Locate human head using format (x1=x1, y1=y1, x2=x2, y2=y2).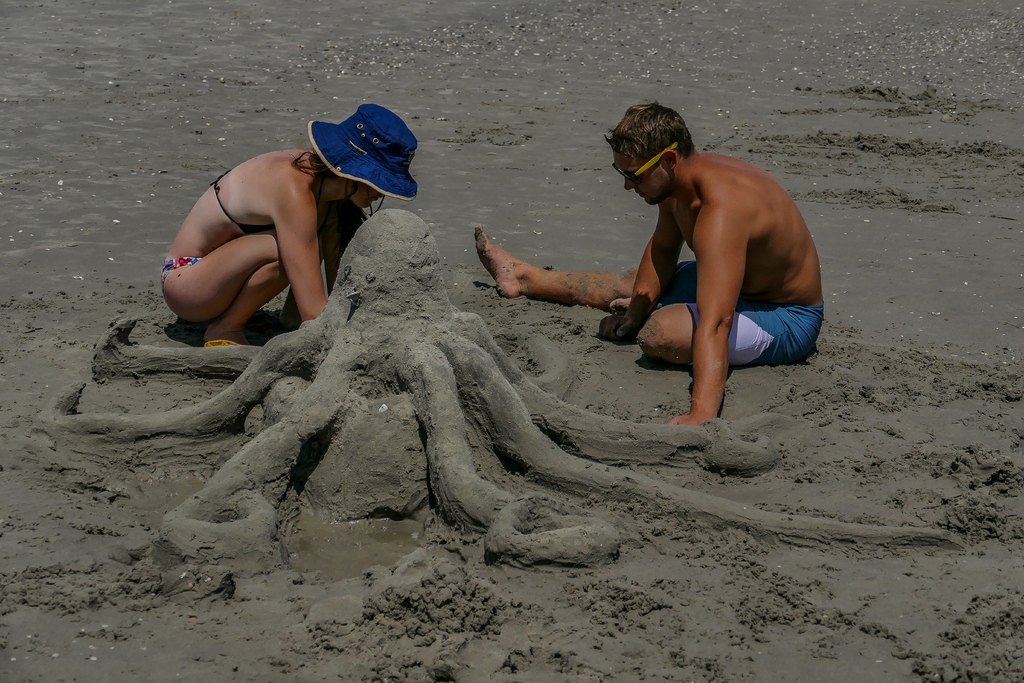
(x1=314, y1=104, x2=419, y2=210).
